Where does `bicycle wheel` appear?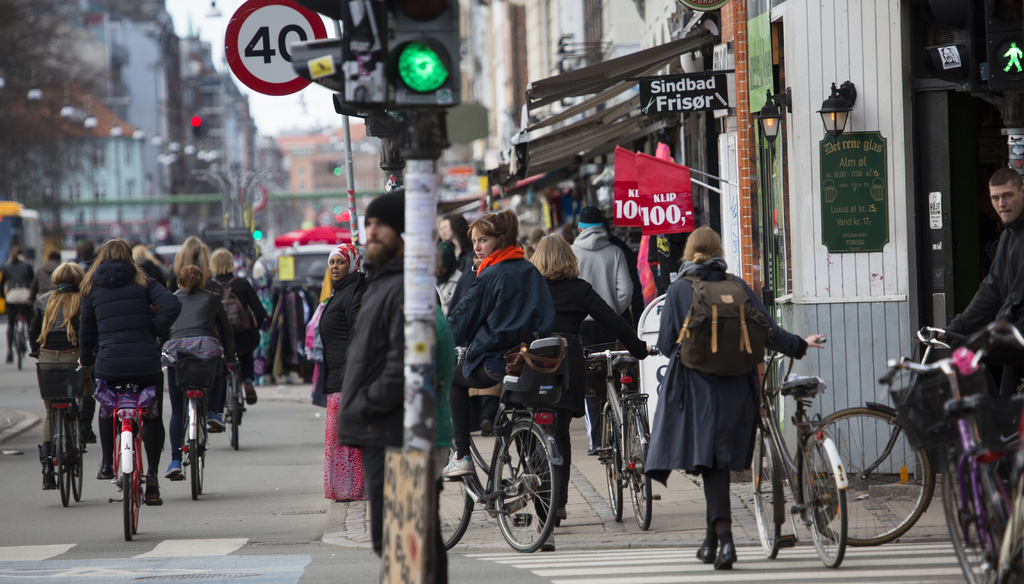
Appears at left=58, top=411, right=70, bottom=507.
